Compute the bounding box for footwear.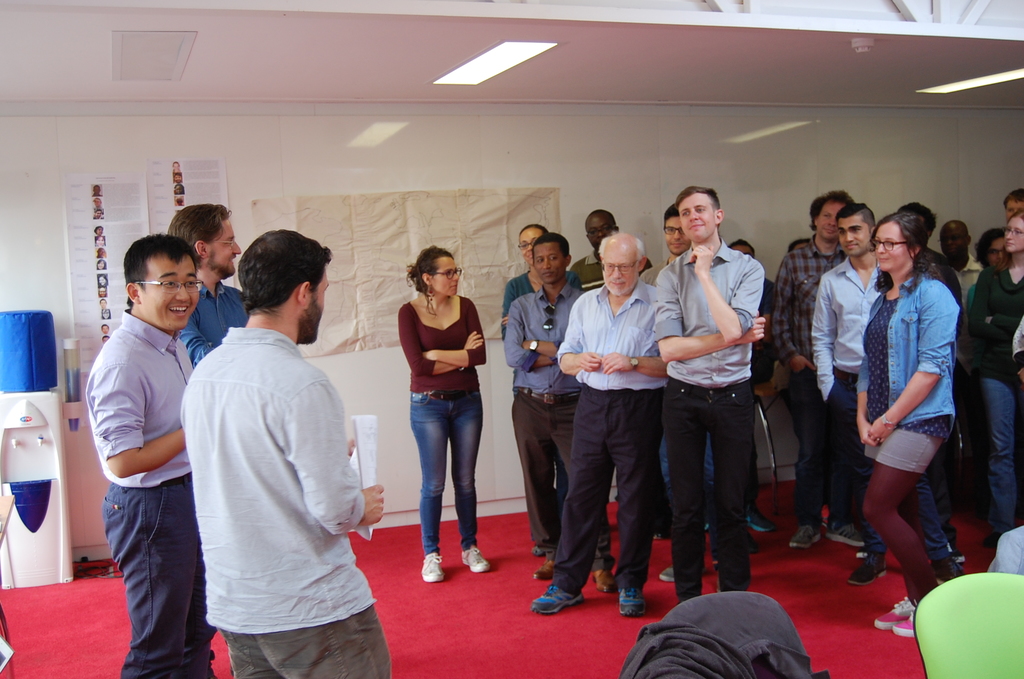
x1=540, y1=557, x2=554, y2=582.
